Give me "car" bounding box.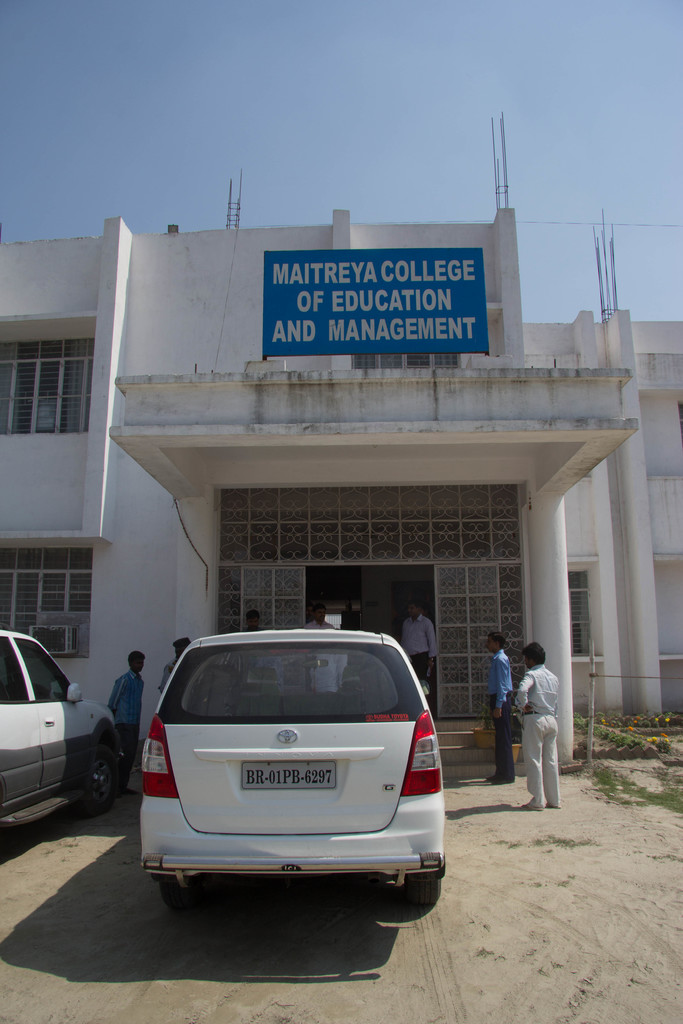
126,645,459,936.
